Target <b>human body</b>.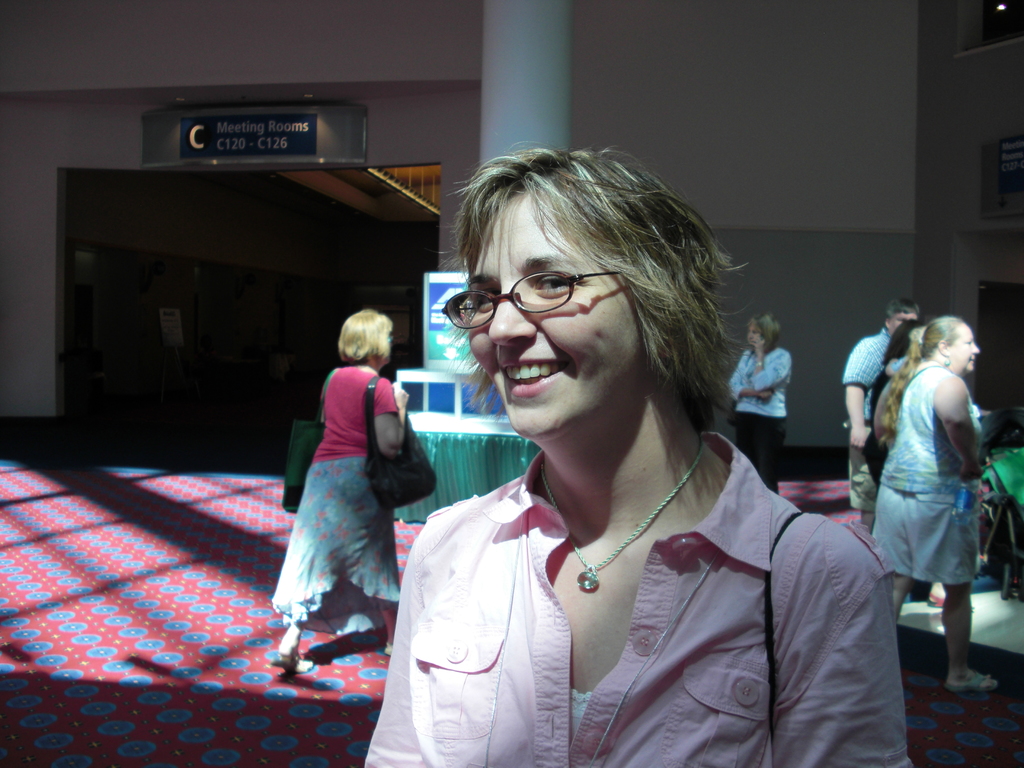
Target region: (x1=729, y1=340, x2=792, y2=487).
